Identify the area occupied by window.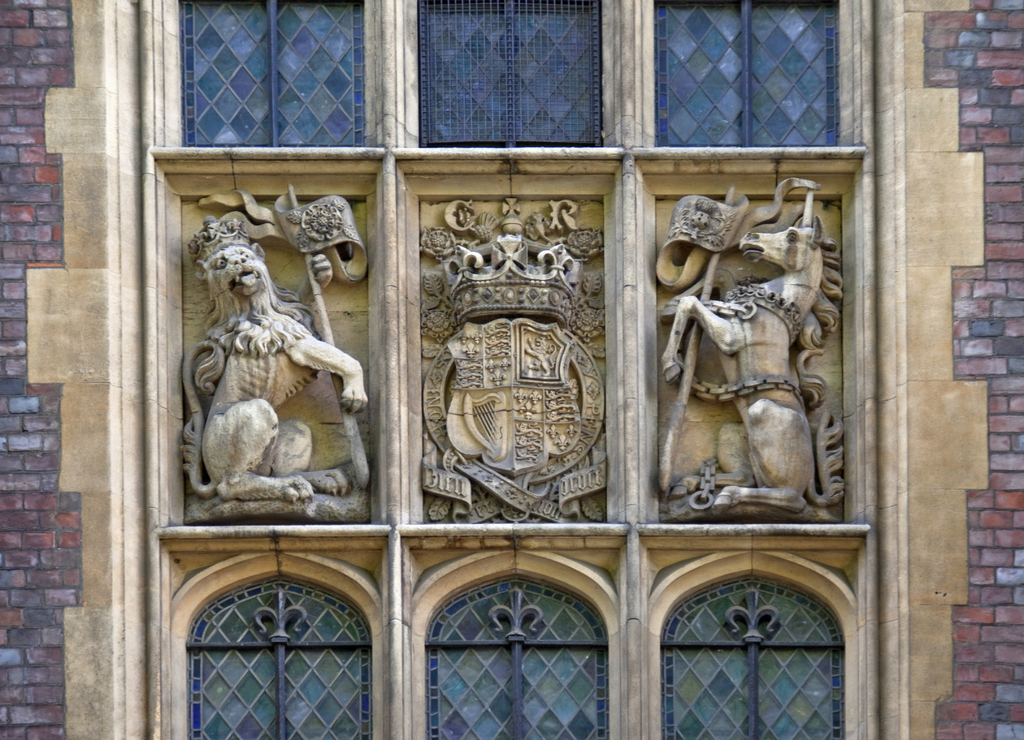
Area: region(414, 548, 614, 739).
